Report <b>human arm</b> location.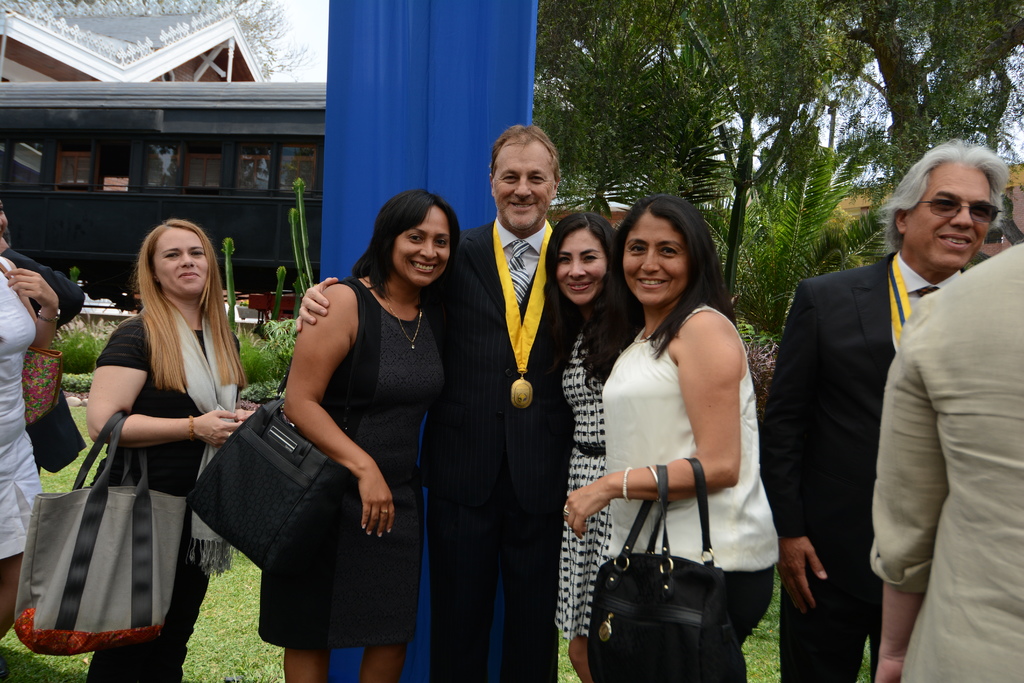
Report: l=8, t=257, r=58, b=372.
